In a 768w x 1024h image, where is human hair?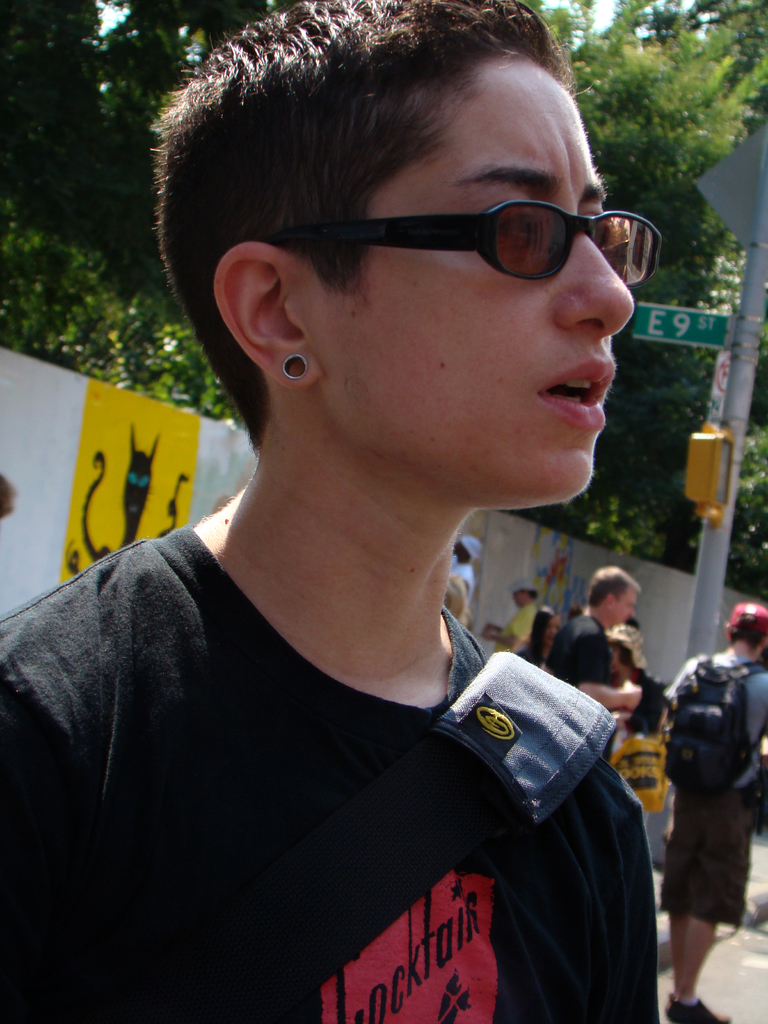
left=730, top=613, right=767, bottom=653.
